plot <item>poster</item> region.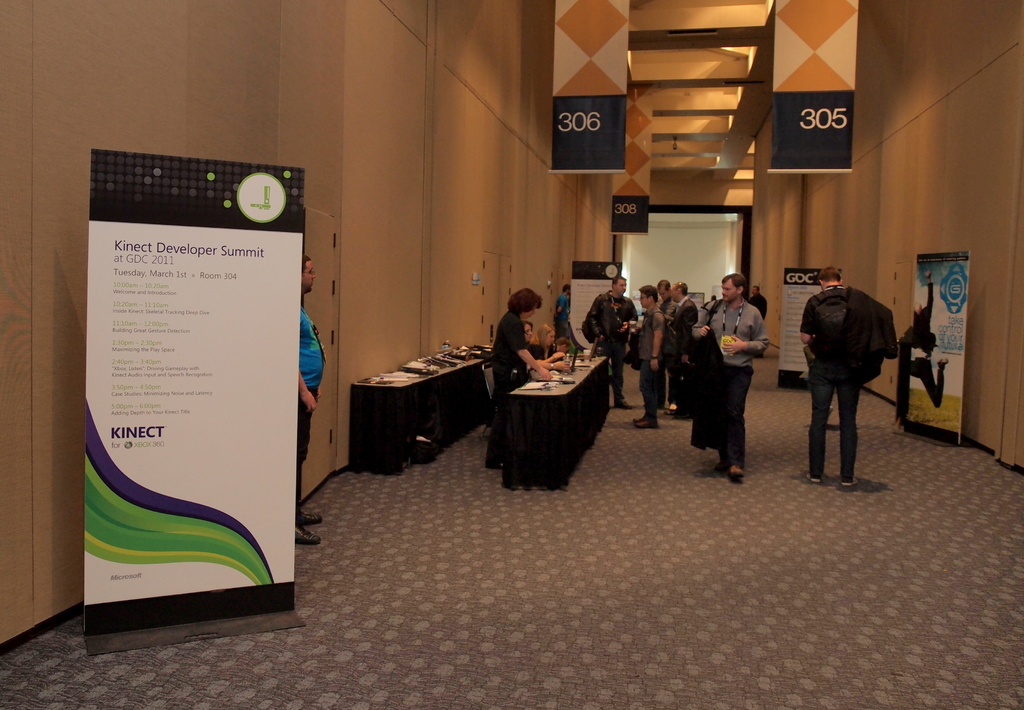
Plotted at x1=775, y1=268, x2=844, y2=391.
